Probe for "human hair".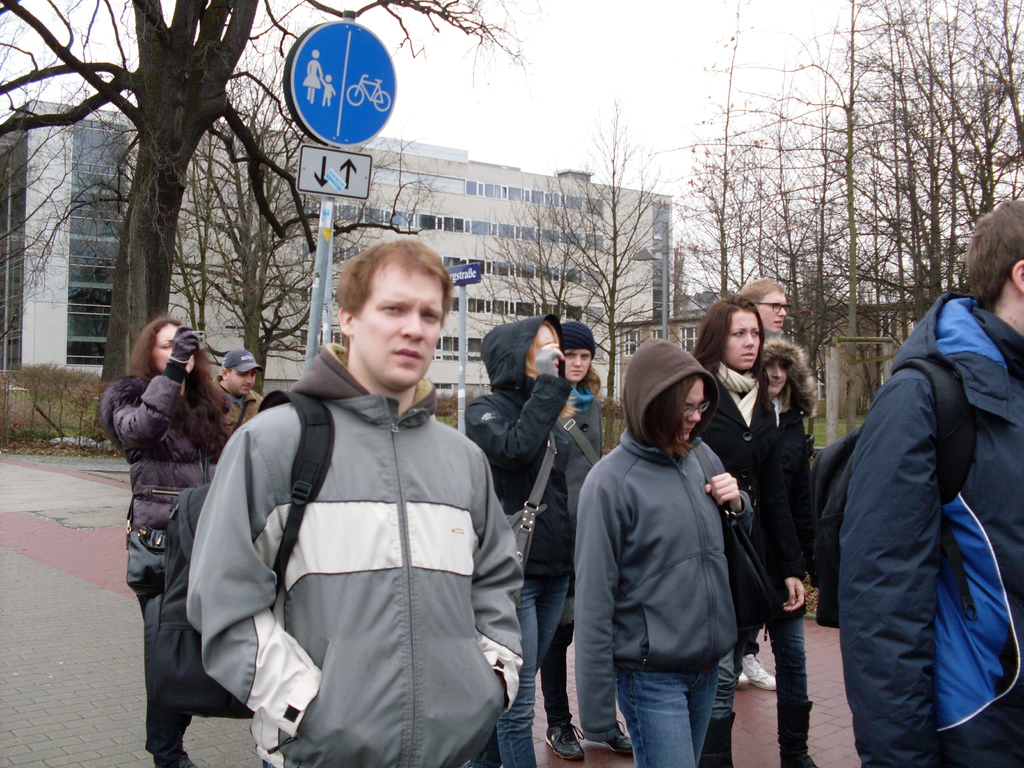
Probe result: 689 294 767 381.
